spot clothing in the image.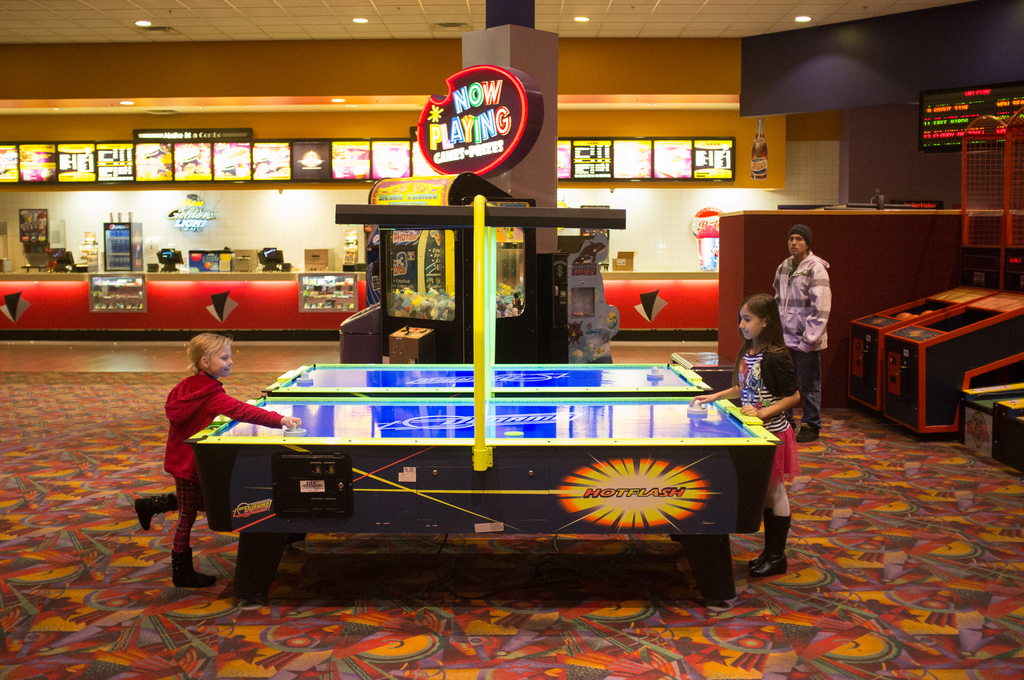
clothing found at x1=720 y1=339 x2=806 y2=491.
